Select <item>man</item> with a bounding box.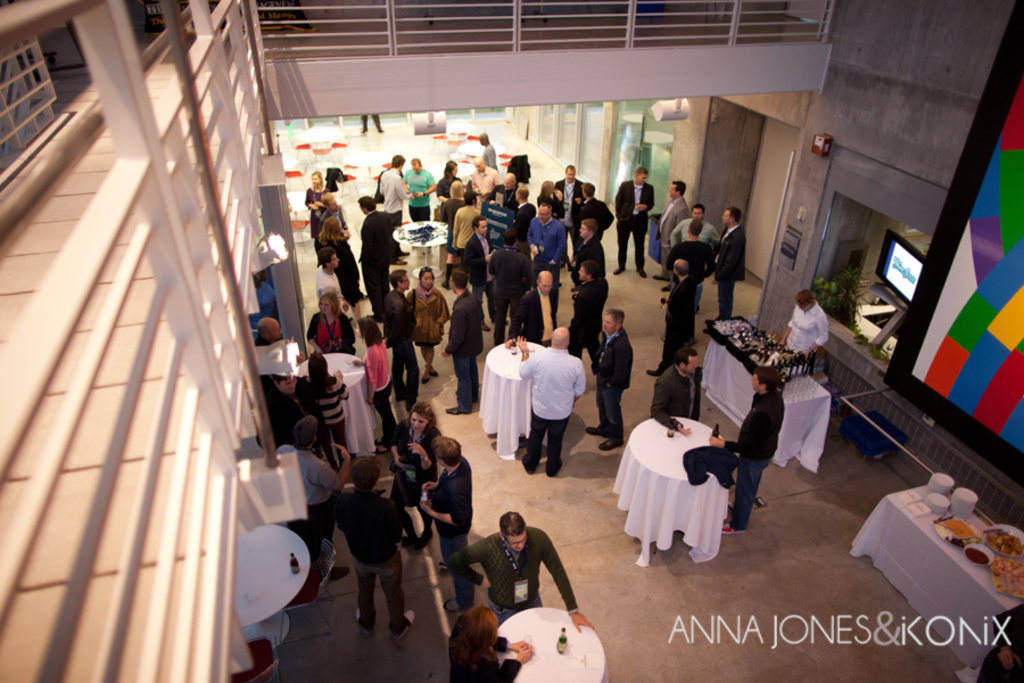
pyautogui.locateOnScreen(570, 261, 614, 354).
